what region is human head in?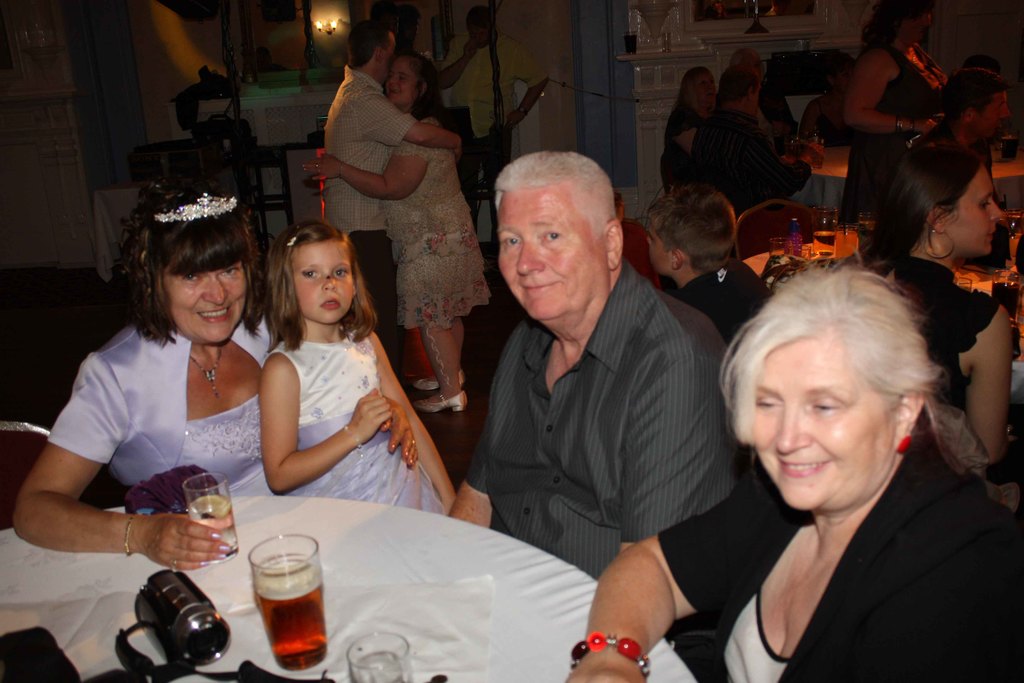
left=826, top=53, right=856, bottom=95.
